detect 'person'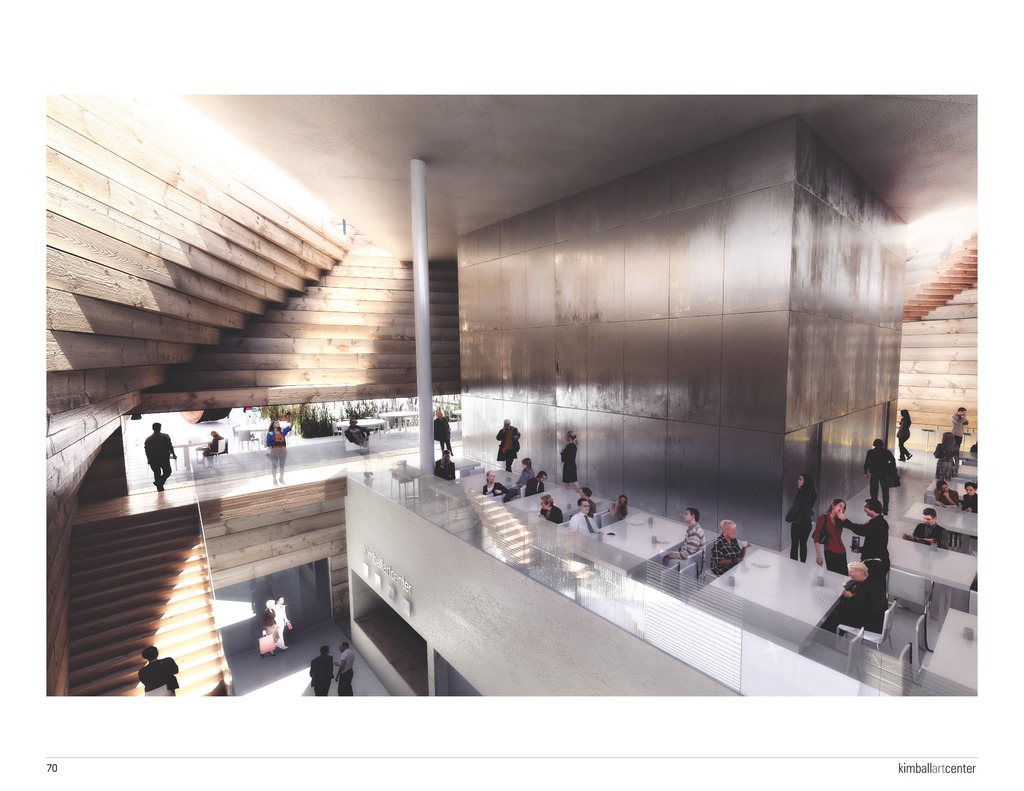
<box>967,483,982,511</box>
